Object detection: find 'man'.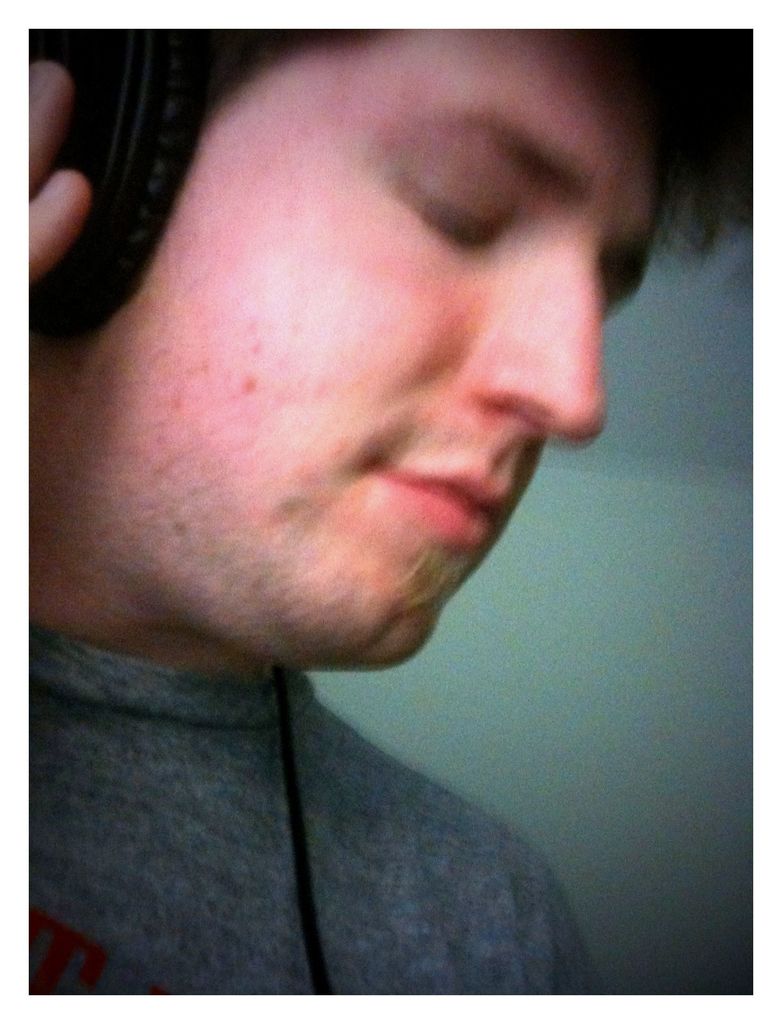
(left=0, top=33, right=767, bottom=1020).
